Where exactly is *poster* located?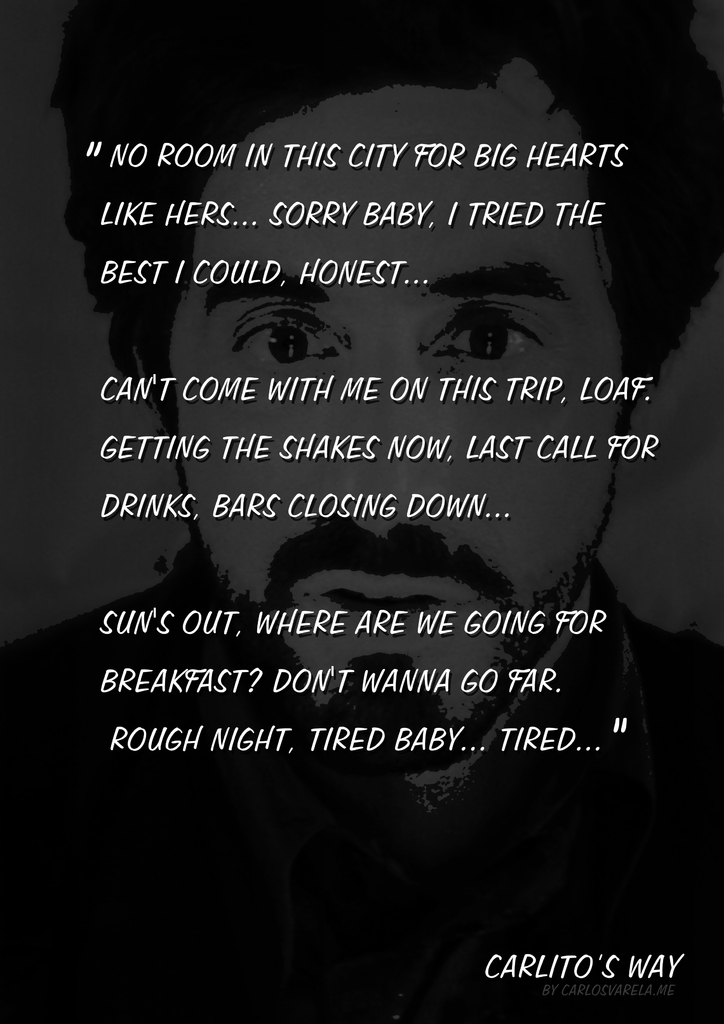
Its bounding box is crop(0, 0, 723, 1023).
